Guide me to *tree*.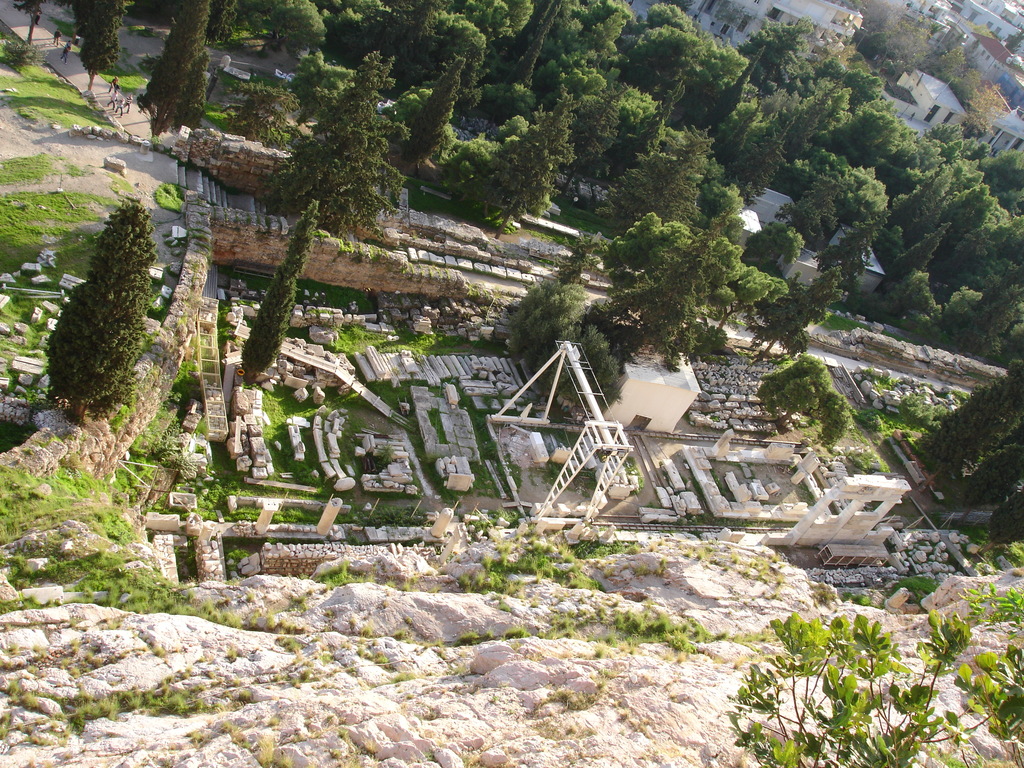
Guidance: bbox(210, 71, 287, 145).
